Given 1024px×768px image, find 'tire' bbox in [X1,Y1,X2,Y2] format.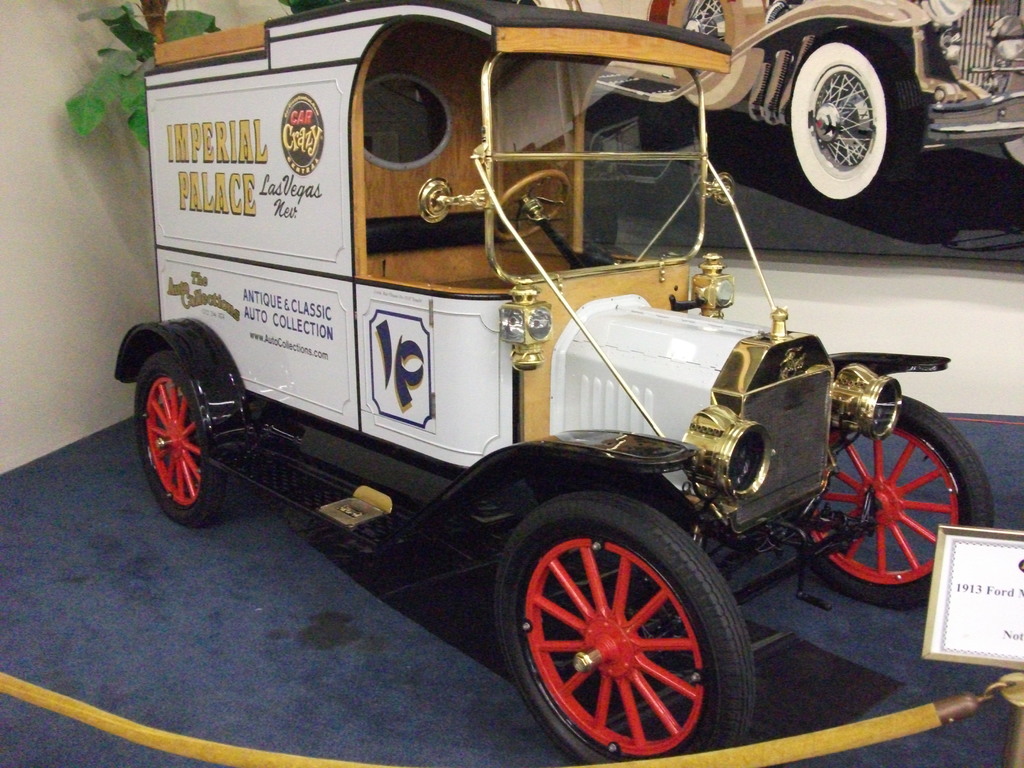
[666,0,765,110].
